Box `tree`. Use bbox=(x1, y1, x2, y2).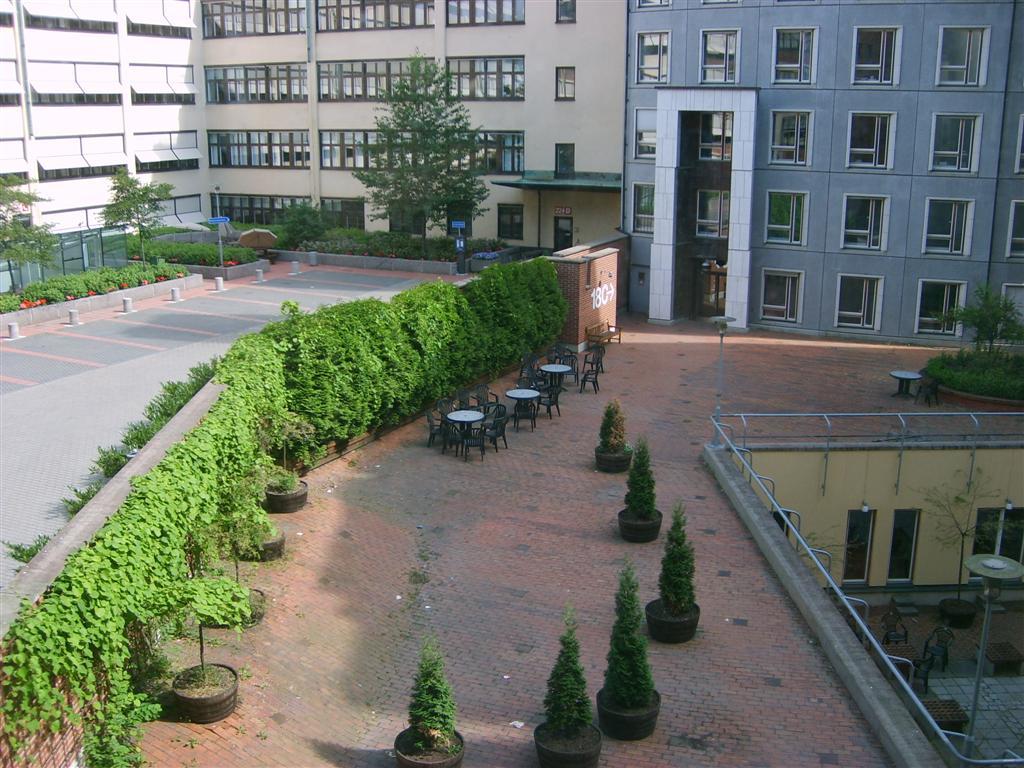
bbox=(594, 386, 631, 453).
